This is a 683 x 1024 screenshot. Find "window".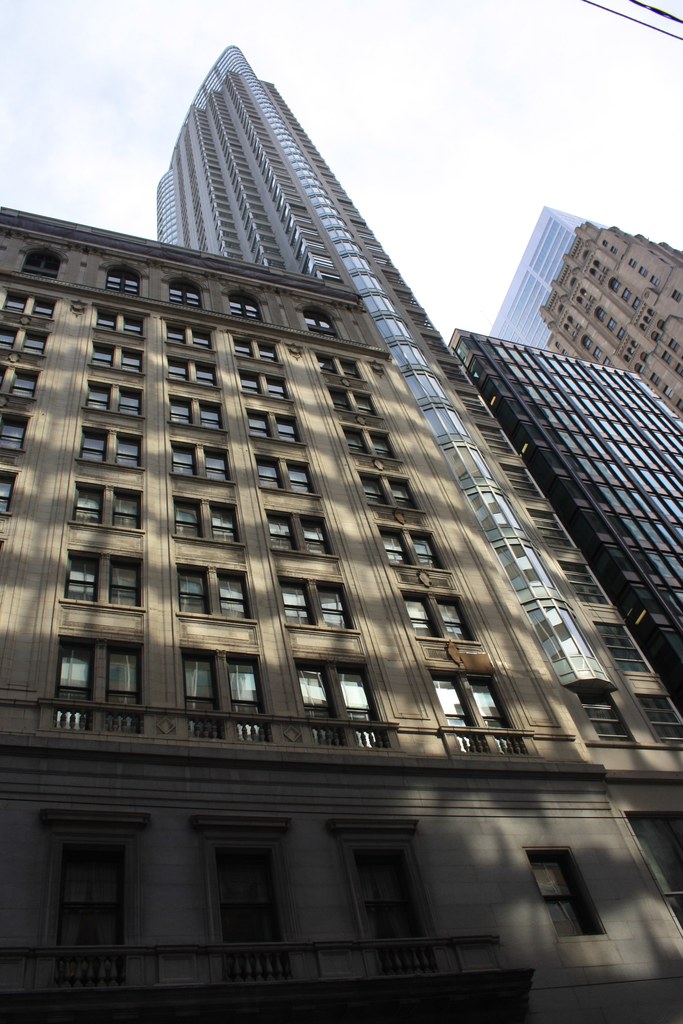
Bounding box: left=78, top=474, right=144, bottom=533.
